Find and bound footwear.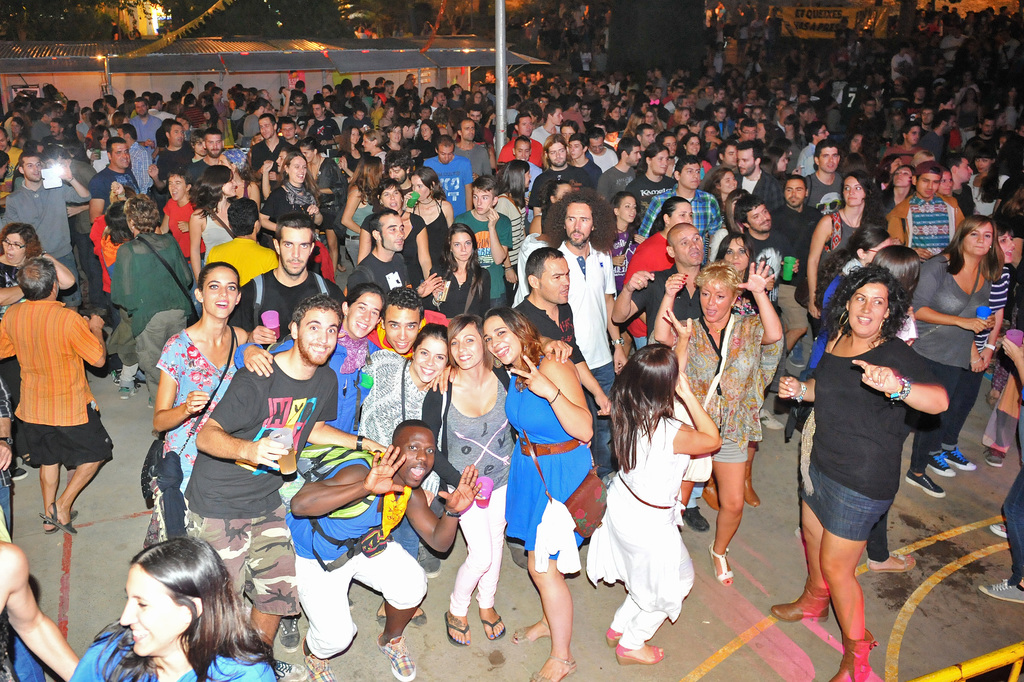
Bound: crop(603, 620, 629, 640).
